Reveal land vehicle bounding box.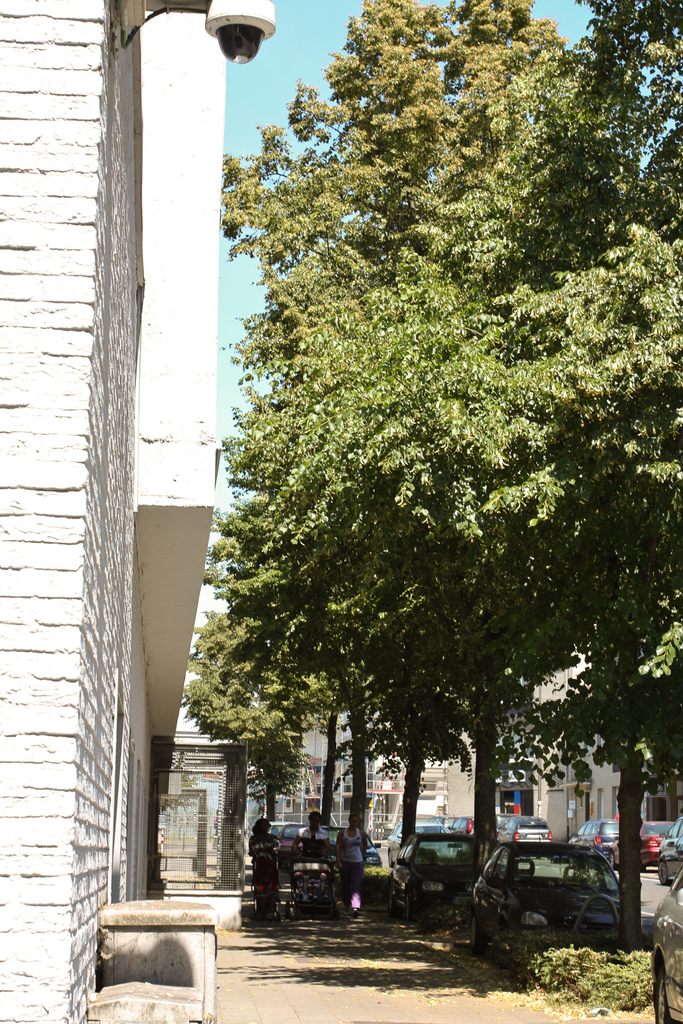
Revealed: 278, 822, 306, 872.
